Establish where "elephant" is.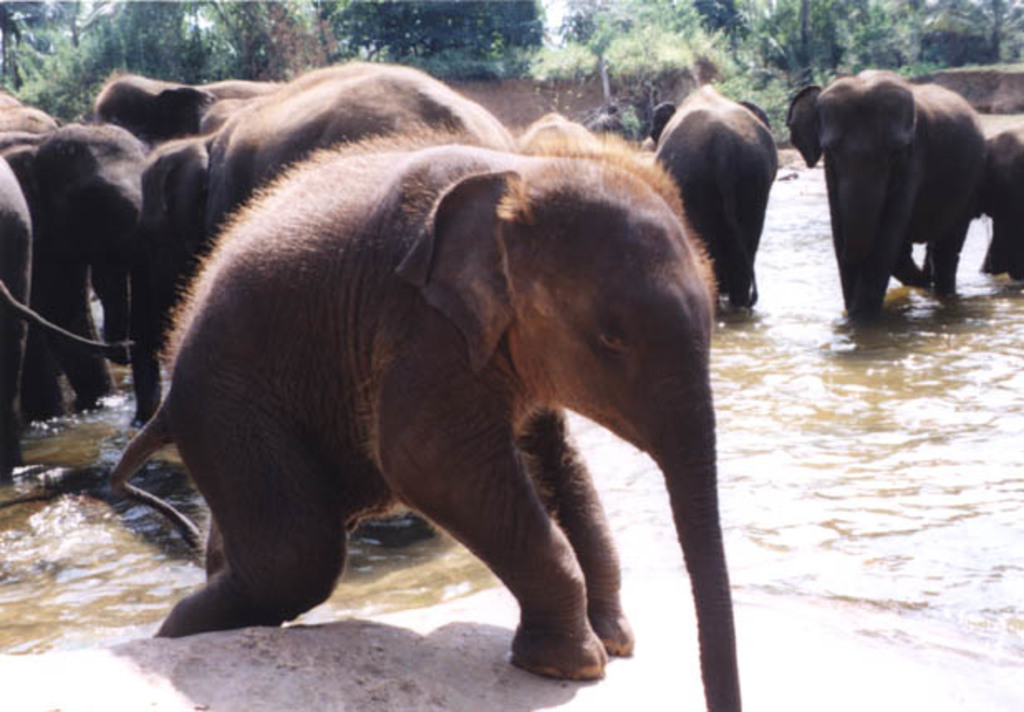
Established at 0,79,179,421.
